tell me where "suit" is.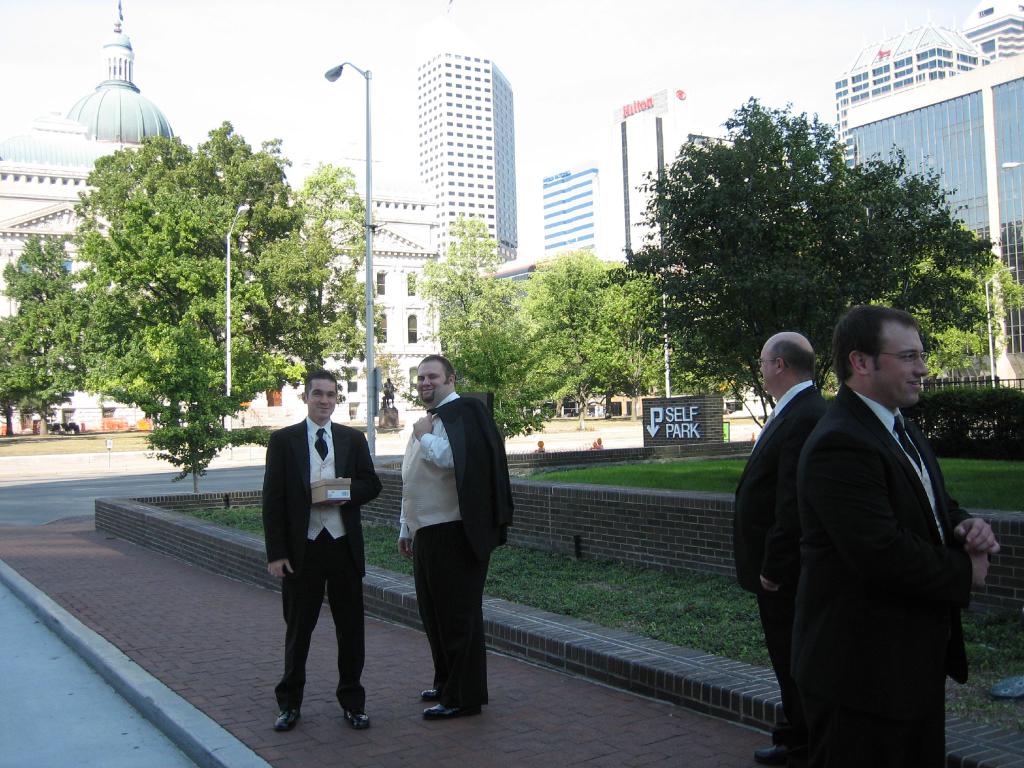
"suit" is at [left=258, top=396, right=365, bottom=719].
